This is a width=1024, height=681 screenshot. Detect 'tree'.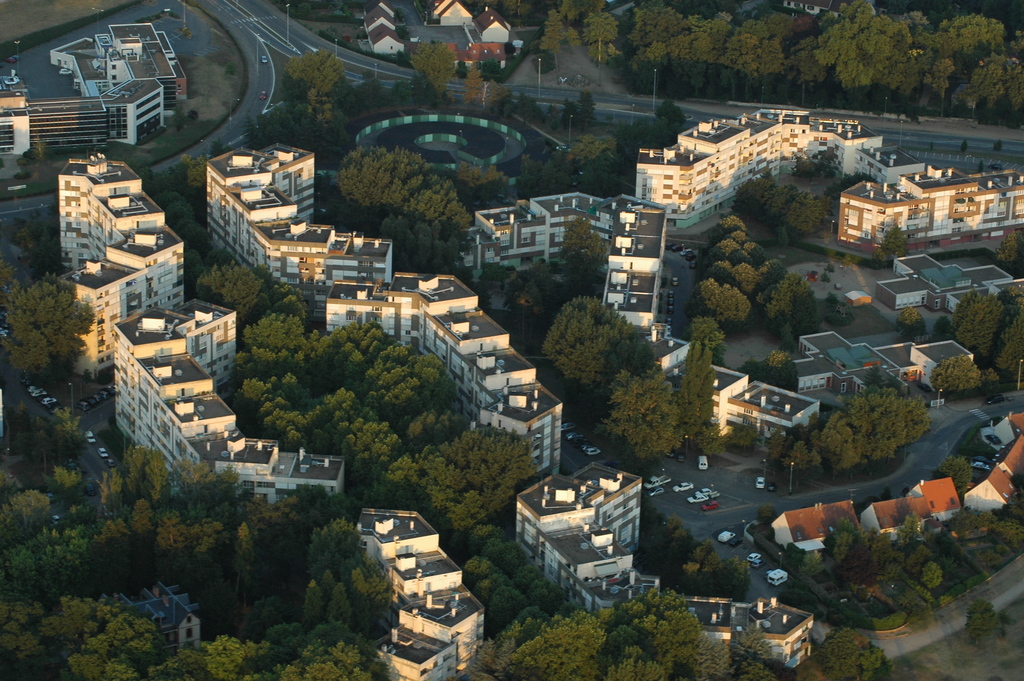
189 518 225 589.
